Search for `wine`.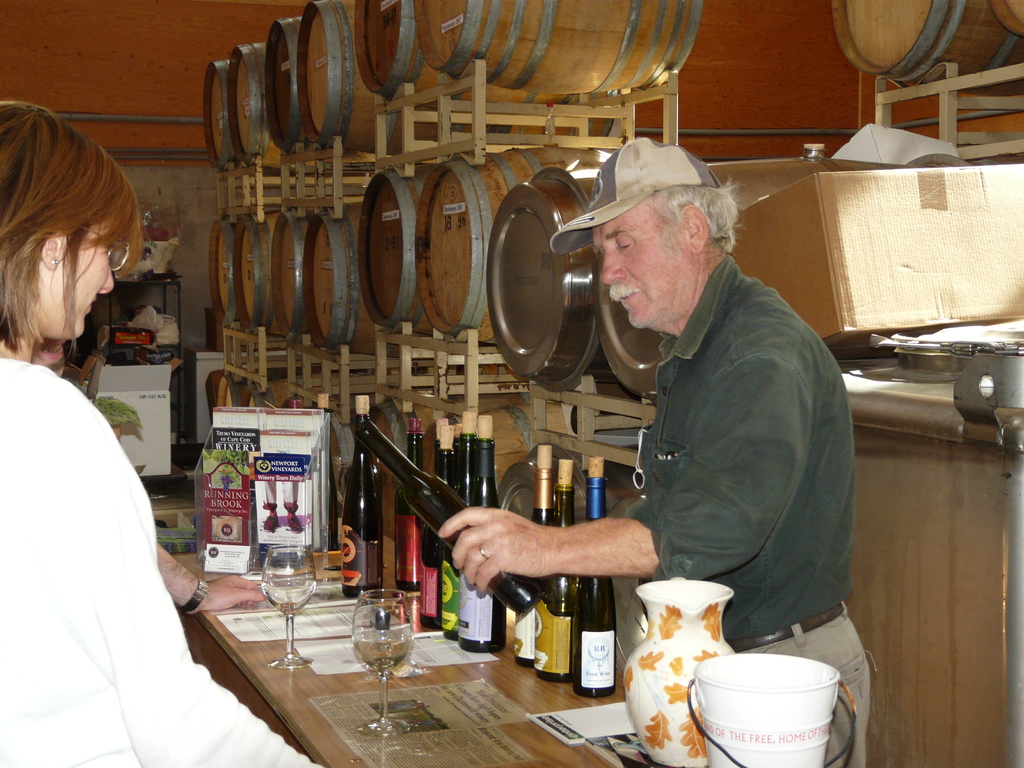
Found at (573,455,615,694).
